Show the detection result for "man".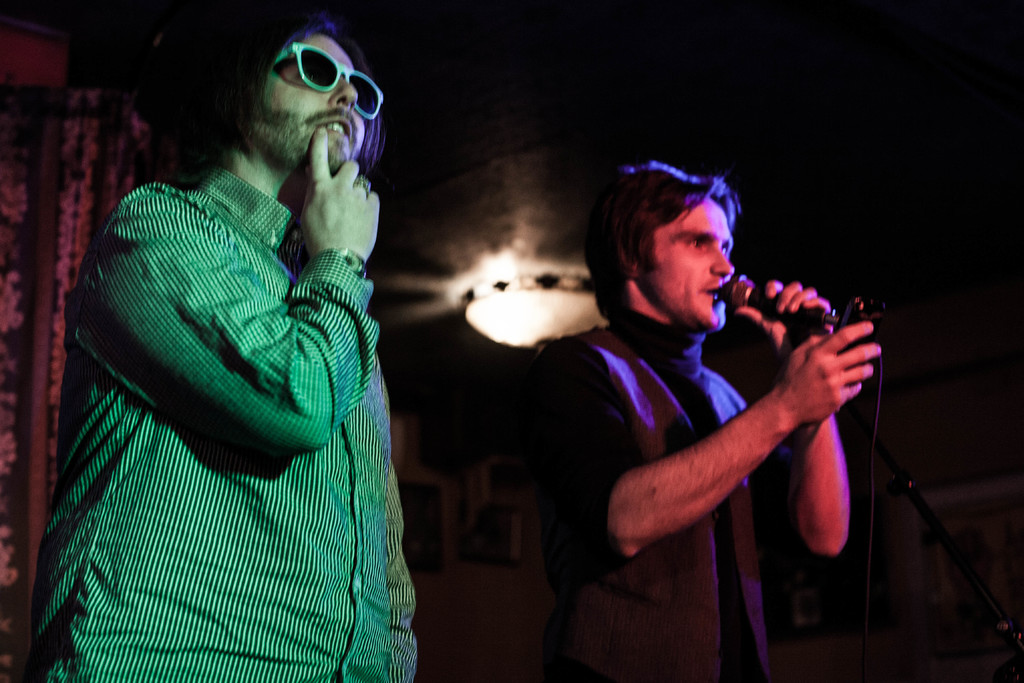
(40, 3, 423, 682).
